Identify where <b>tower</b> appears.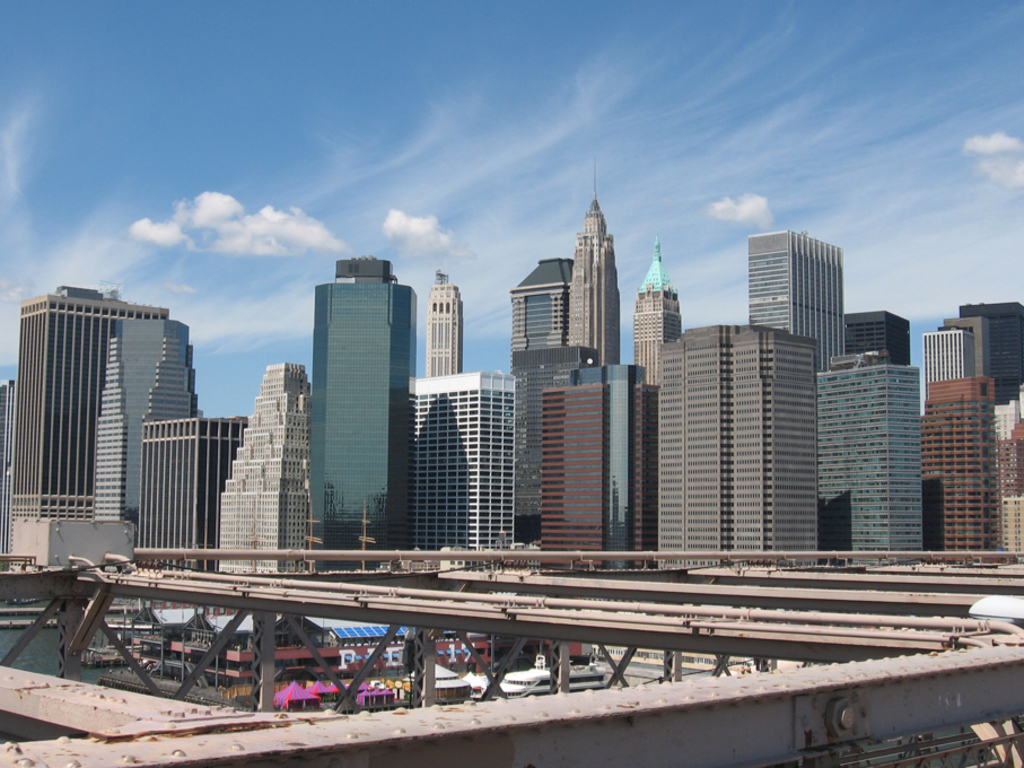
Appears at [149, 416, 243, 568].
